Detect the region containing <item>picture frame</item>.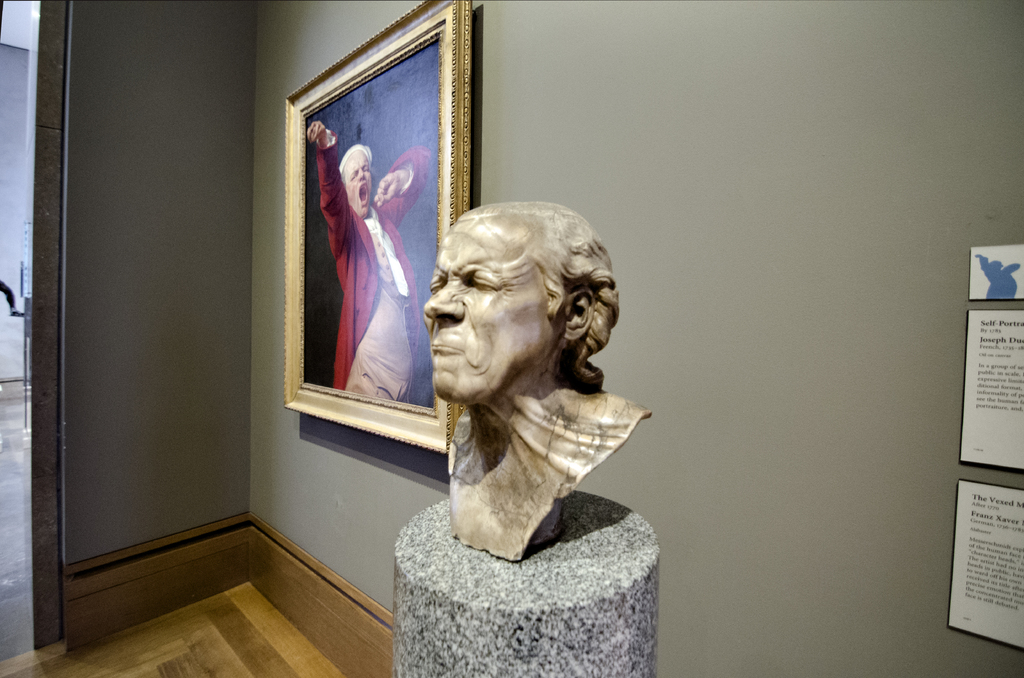
box(948, 480, 1023, 650).
